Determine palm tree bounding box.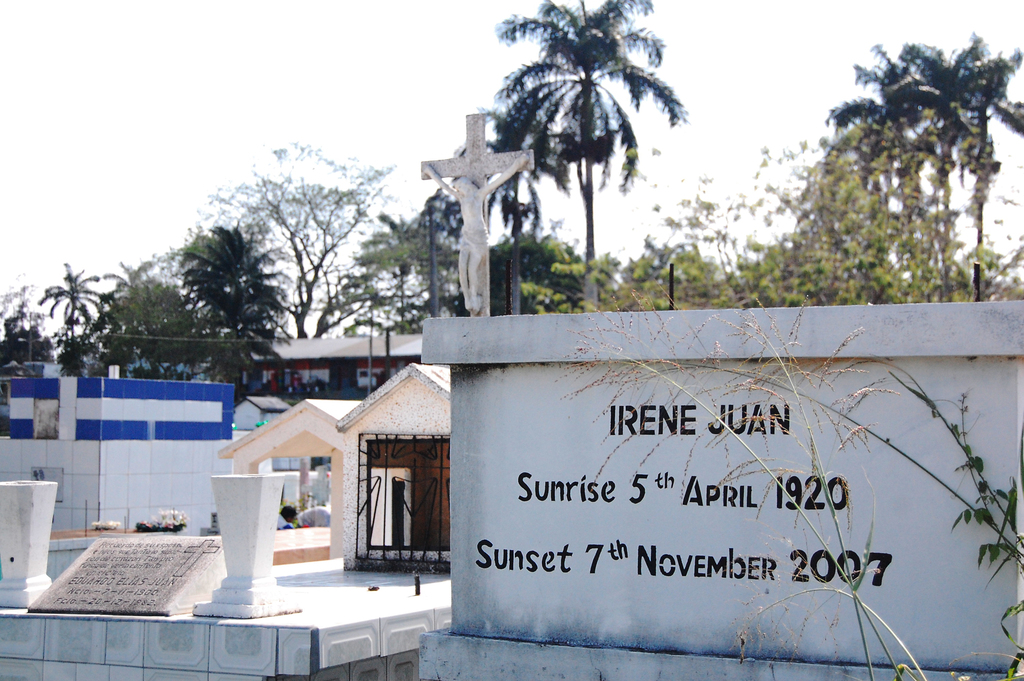
Determined: <region>235, 271, 291, 379</region>.
